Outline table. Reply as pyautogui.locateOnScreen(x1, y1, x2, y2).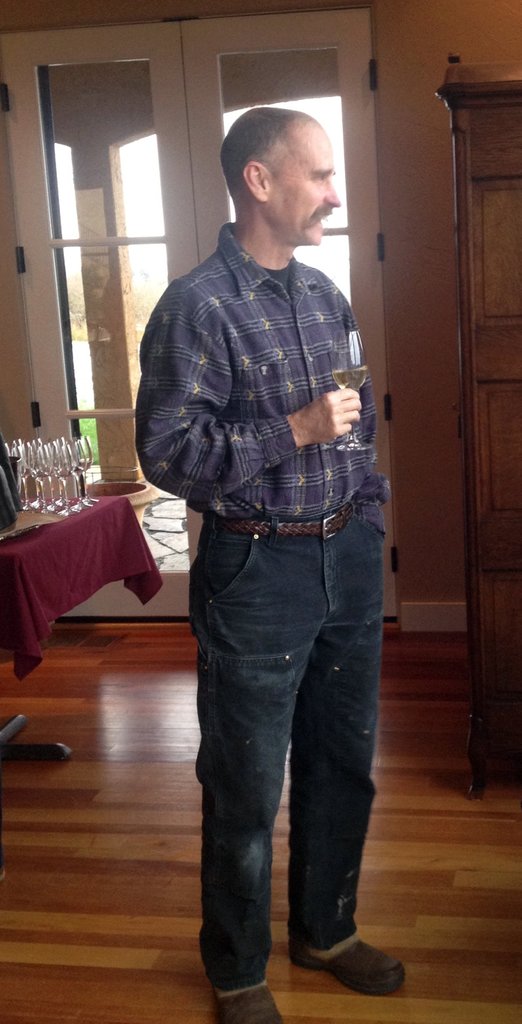
pyautogui.locateOnScreen(0, 495, 167, 764).
